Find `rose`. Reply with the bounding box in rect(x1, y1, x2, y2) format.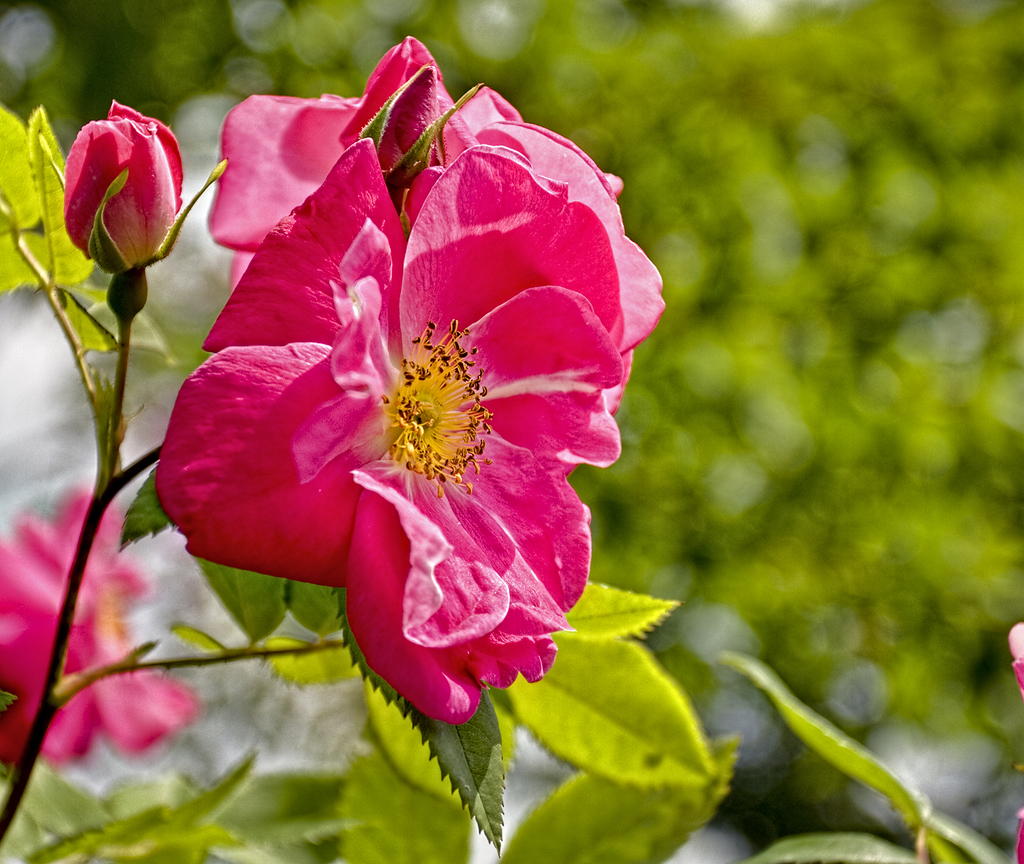
rect(152, 34, 664, 728).
